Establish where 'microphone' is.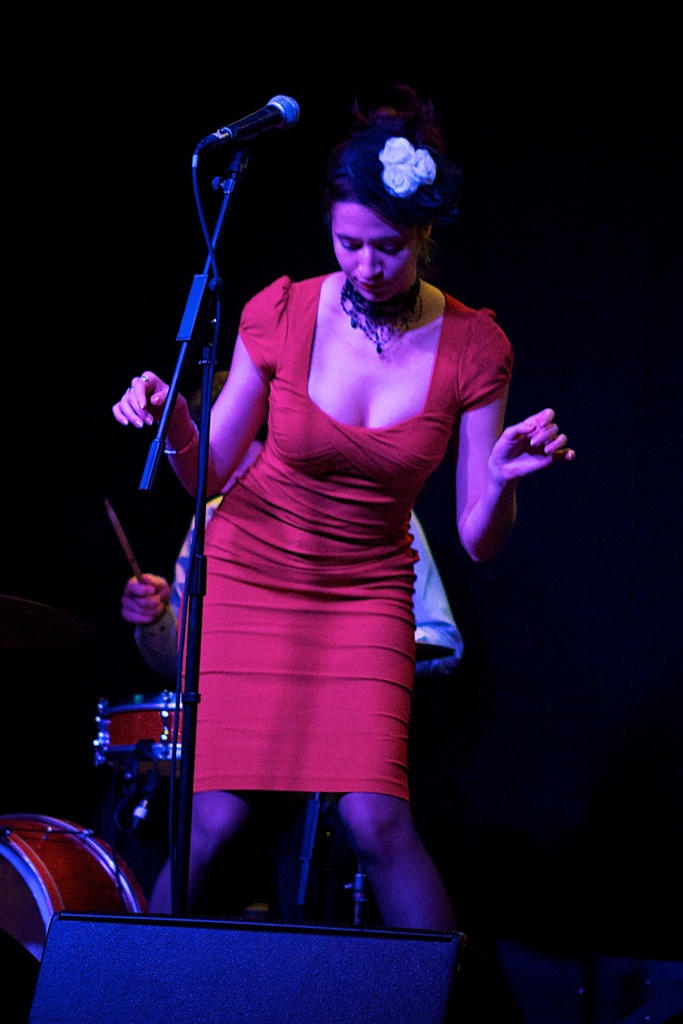
Established at [x1=202, y1=86, x2=307, y2=162].
